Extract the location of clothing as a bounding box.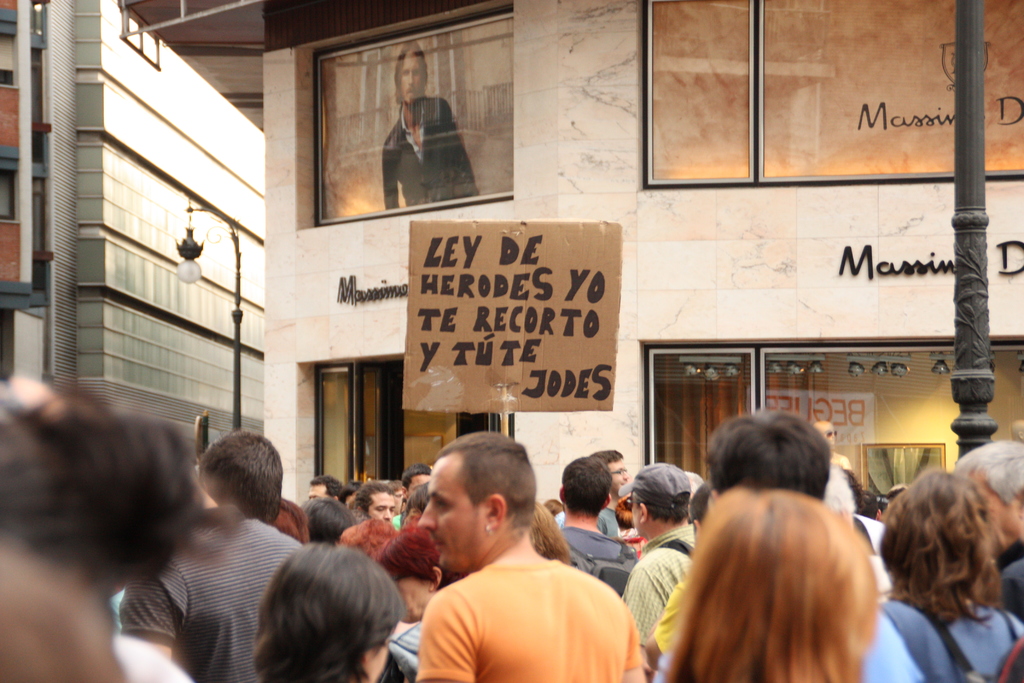
Rect(403, 534, 635, 679).
